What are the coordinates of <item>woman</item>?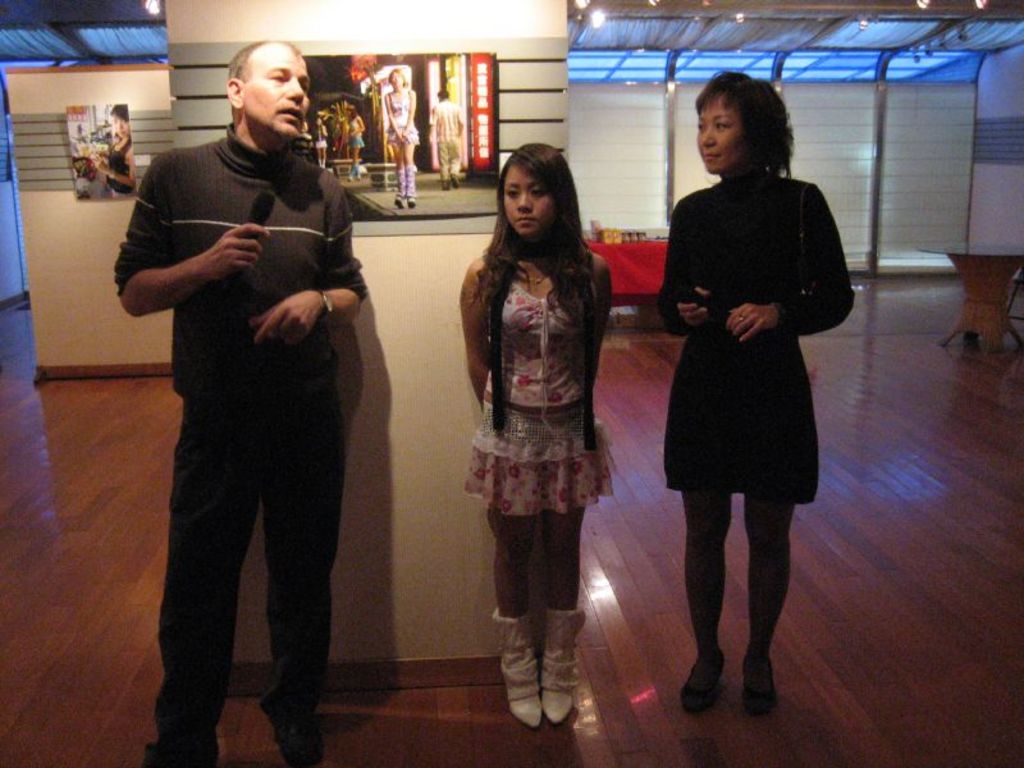
select_region(644, 93, 847, 669).
